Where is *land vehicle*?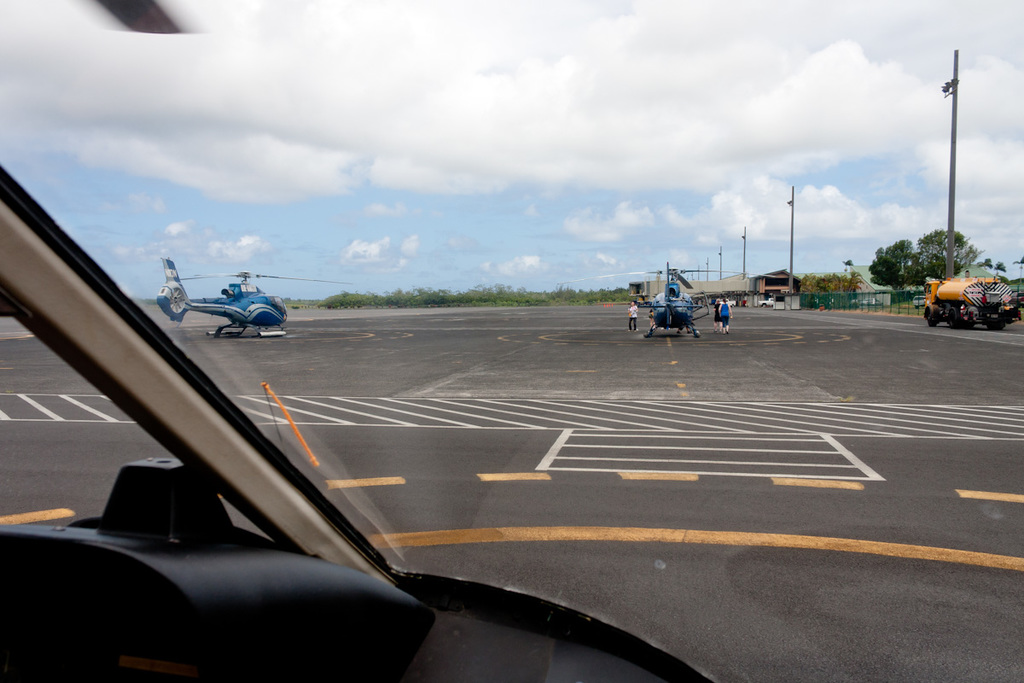
box=[760, 298, 772, 306].
